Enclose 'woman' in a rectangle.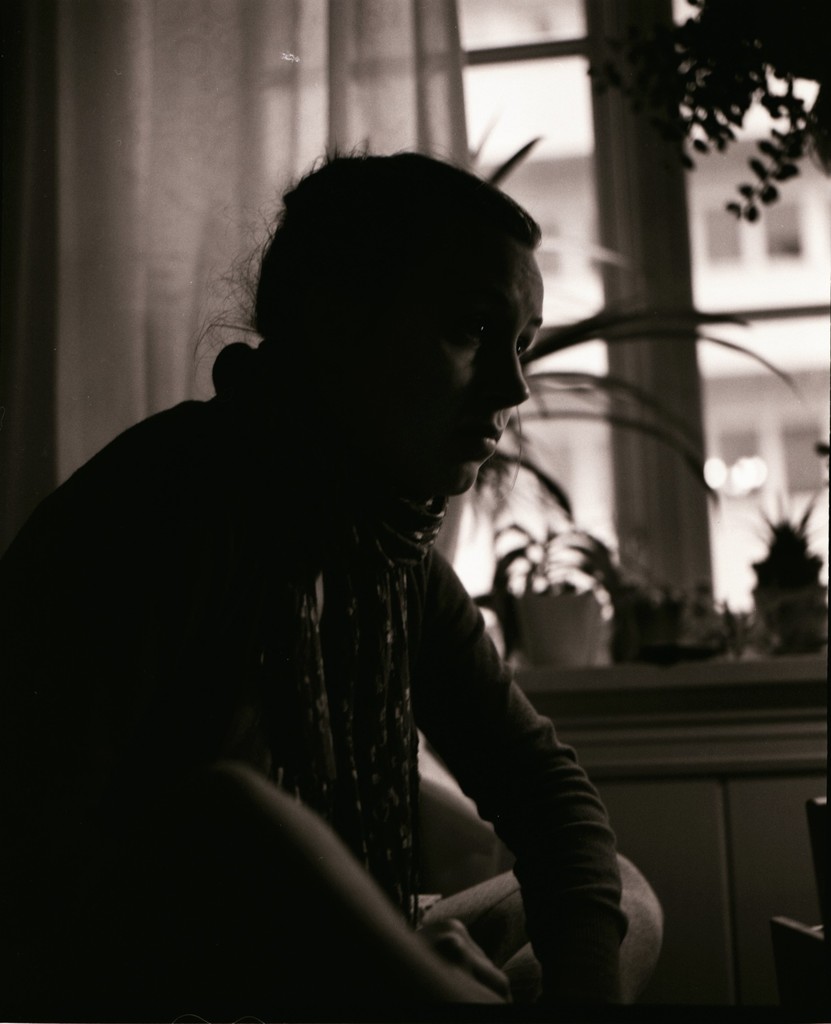
63,106,654,1023.
